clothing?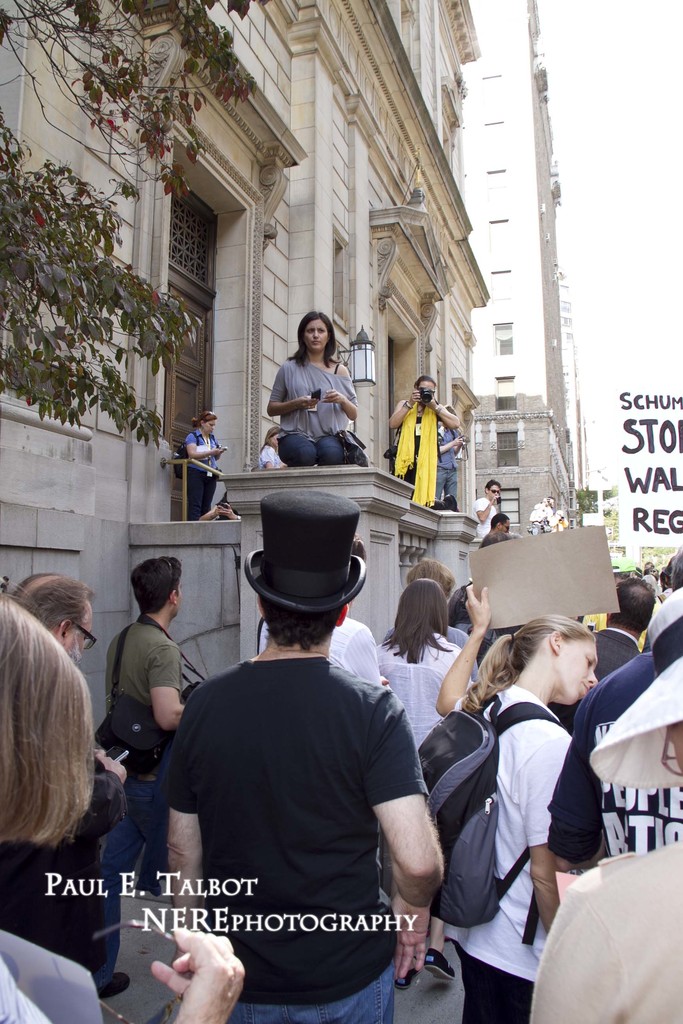
<bbox>440, 424, 461, 502</bbox>
